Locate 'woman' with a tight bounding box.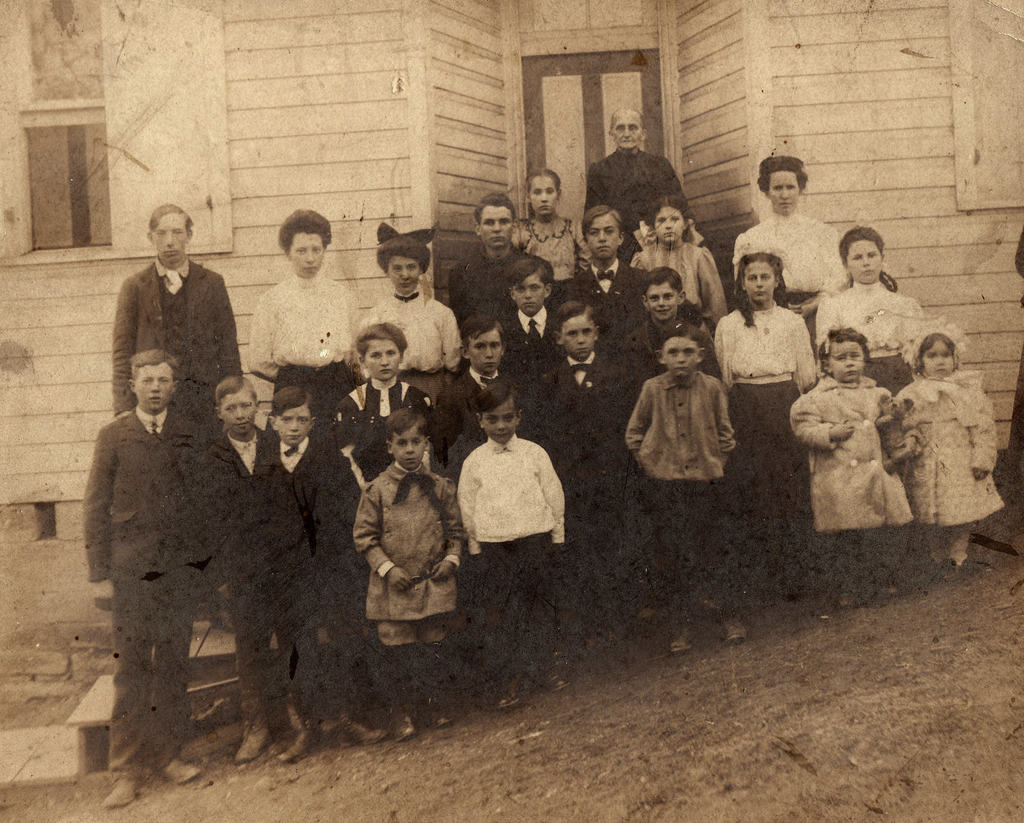
(x1=886, y1=303, x2=1001, y2=539).
